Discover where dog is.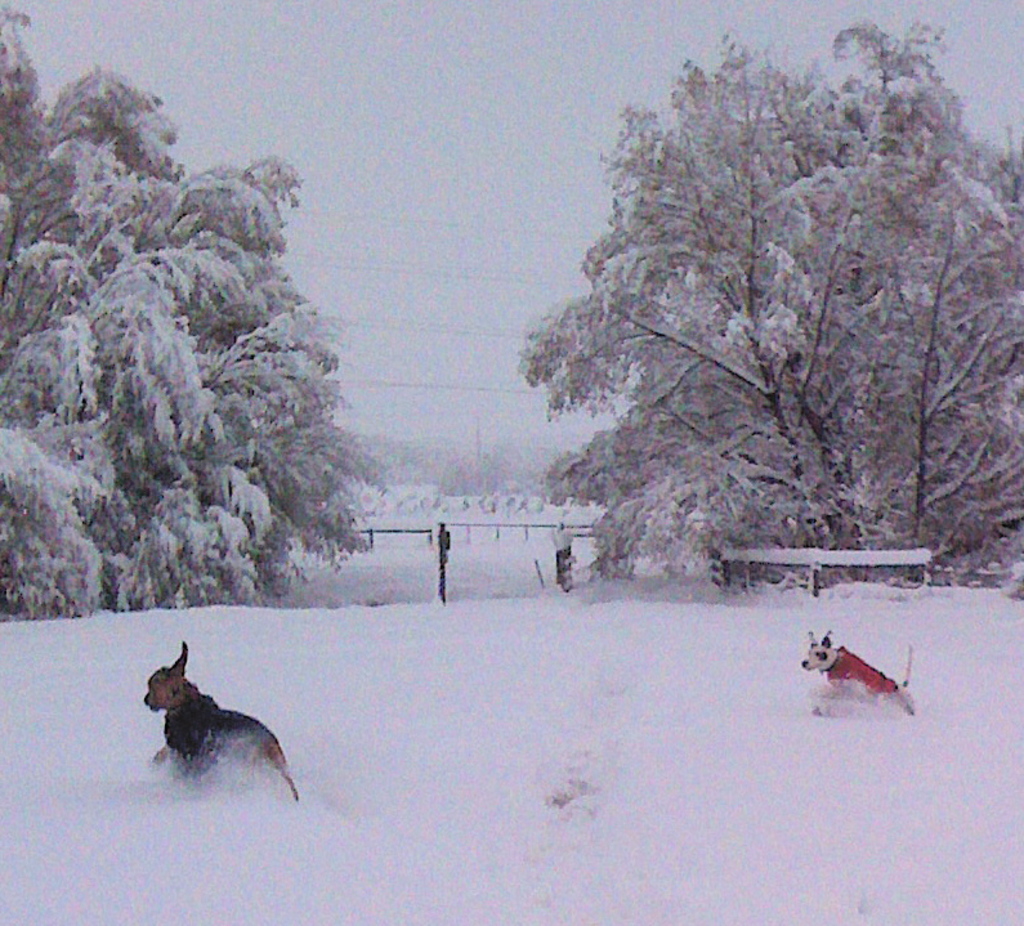
Discovered at x1=796 y1=628 x2=918 y2=716.
